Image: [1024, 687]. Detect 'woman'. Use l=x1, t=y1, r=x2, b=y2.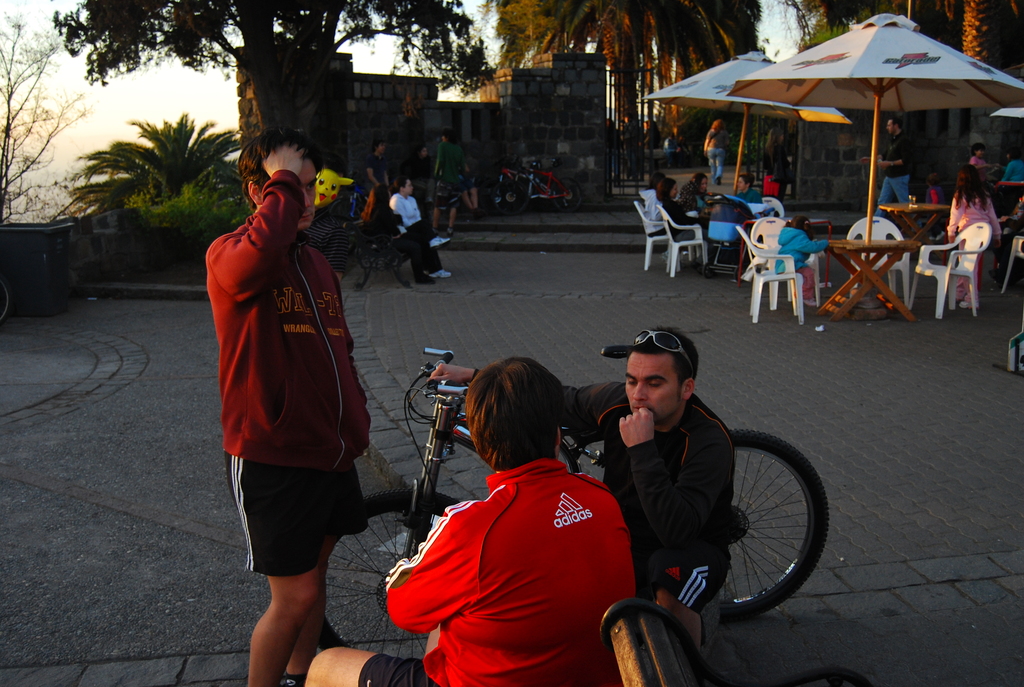
l=991, t=140, r=1023, b=220.
